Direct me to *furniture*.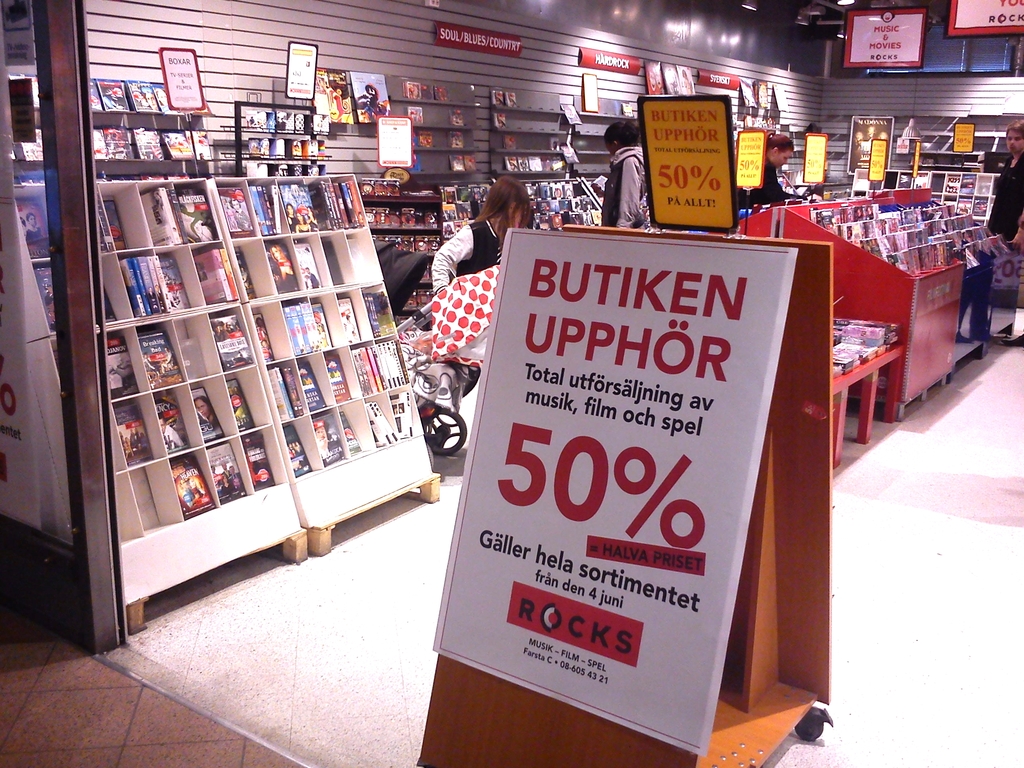
Direction: Rect(781, 197, 964, 422).
